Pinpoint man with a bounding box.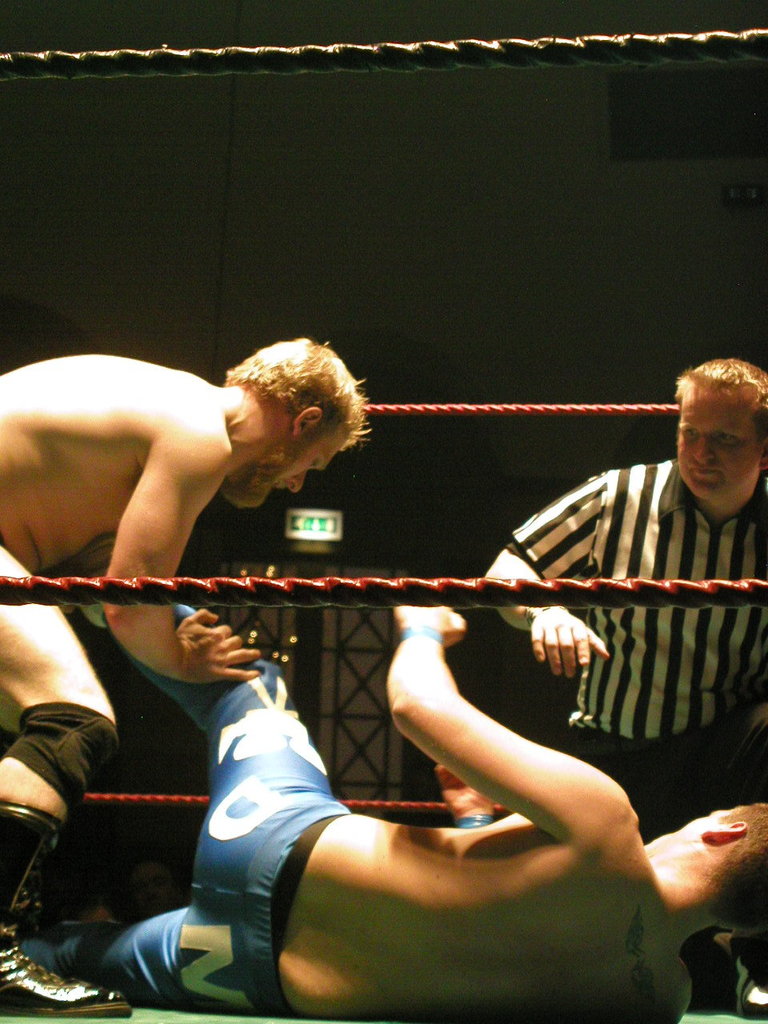
0 332 370 1020.
